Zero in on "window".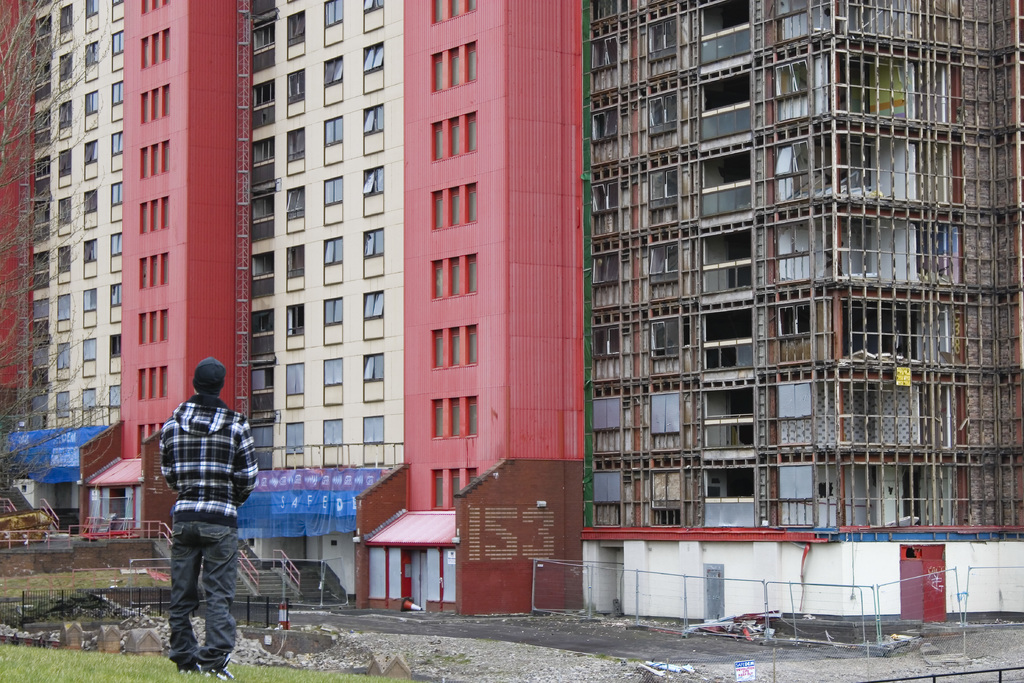
Zeroed in: l=323, t=118, r=342, b=164.
